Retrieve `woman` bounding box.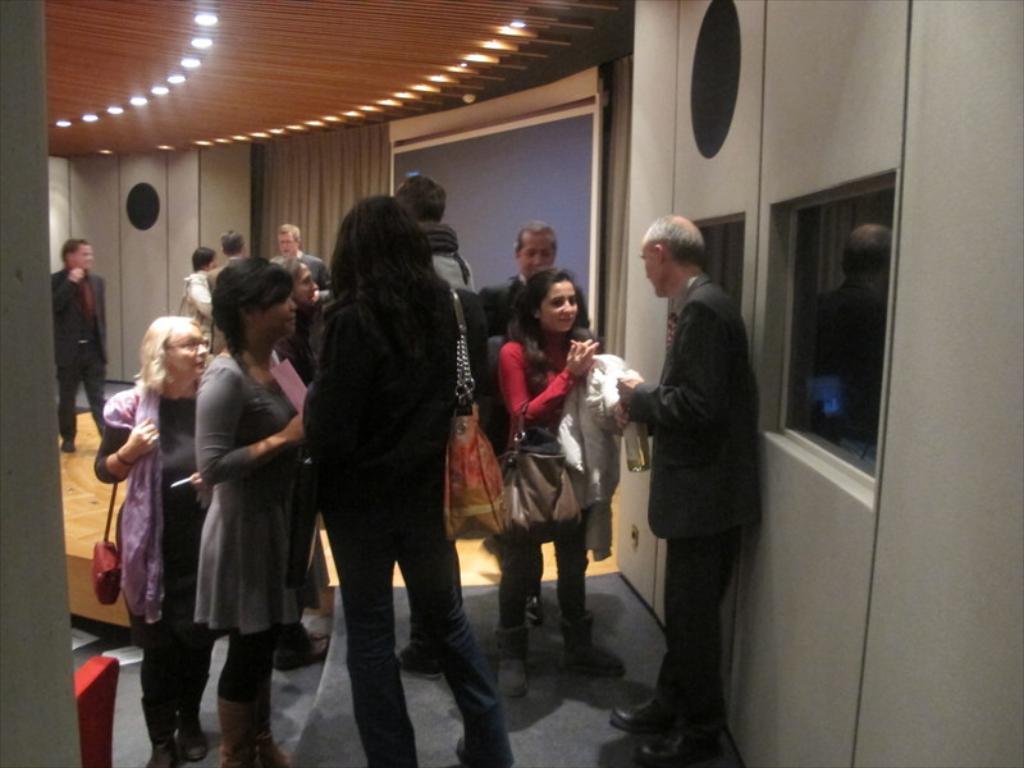
Bounding box: [x1=484, y1=268, x2=626, y2=699].
